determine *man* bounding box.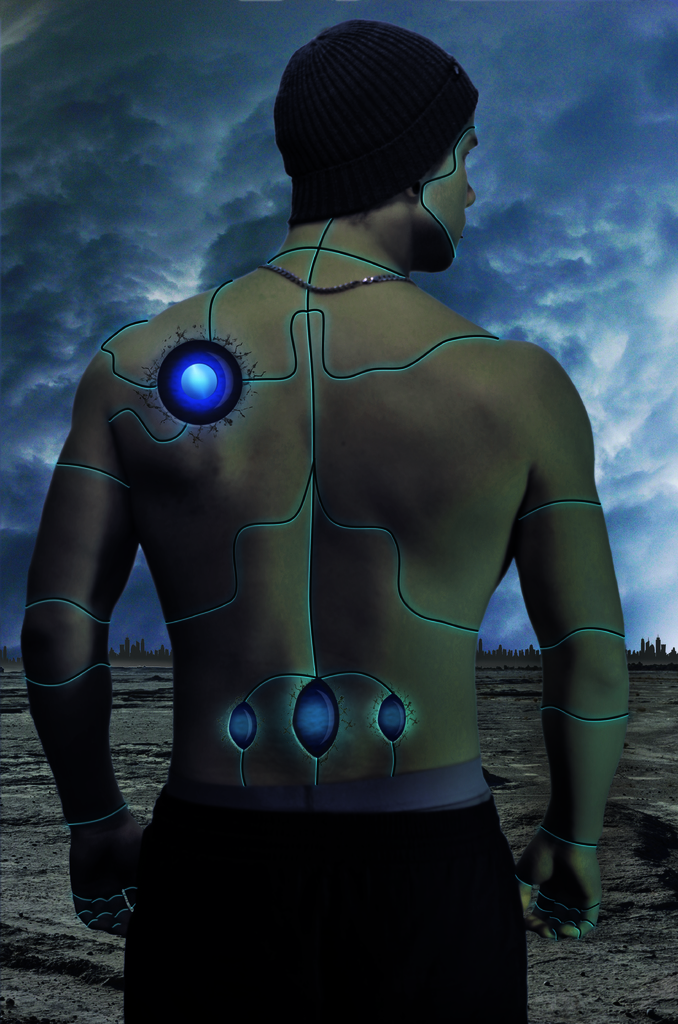
Determined: {"left": 58, "top": 50, "right": 603, "bottom": 984}.
